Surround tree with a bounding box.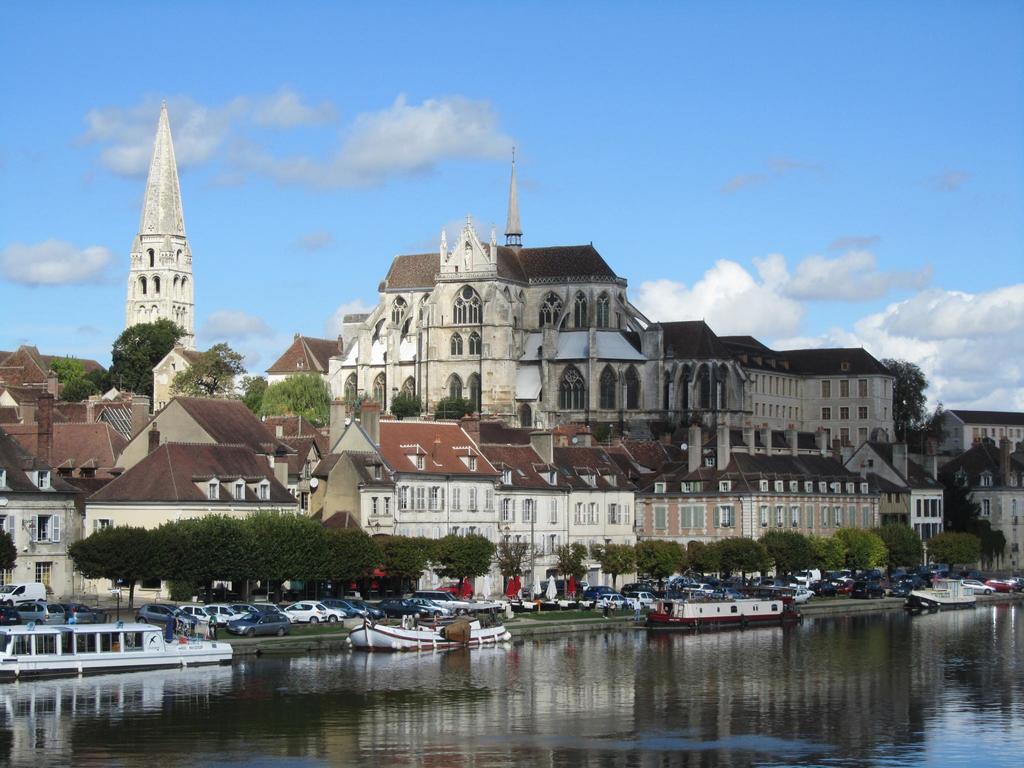
pyautogui.locateOnScreen(758, 528, 811, 585).
